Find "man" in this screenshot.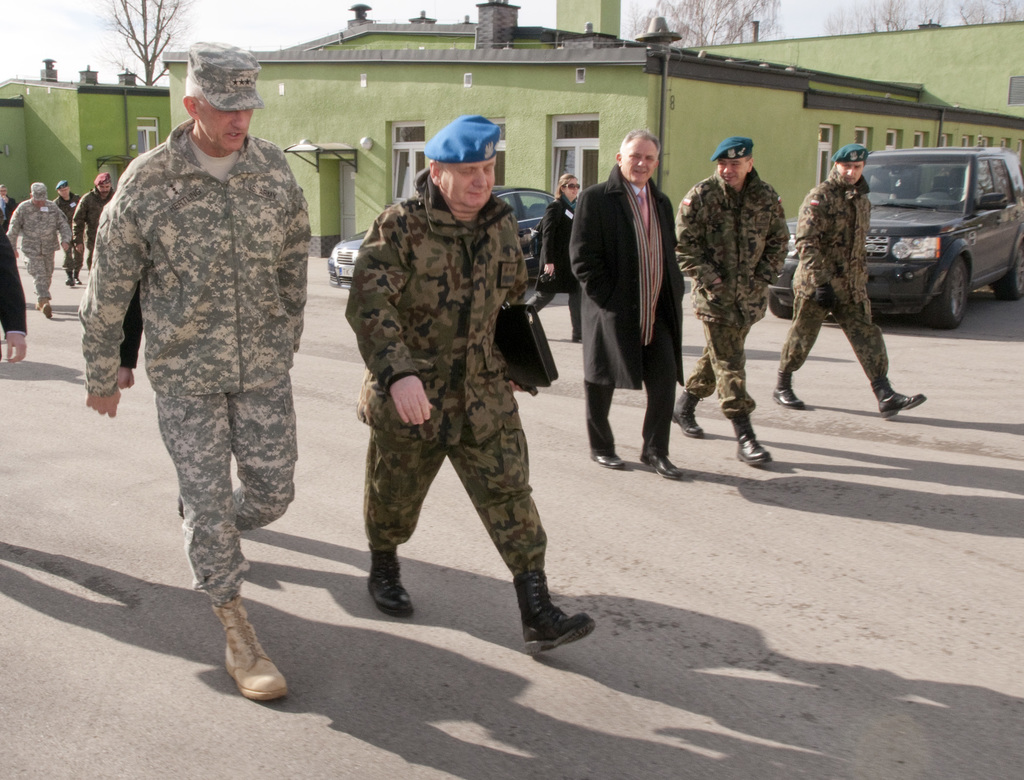
The bounding box for "man" is <bbox>5, 179, 76, 320</bbox>.
